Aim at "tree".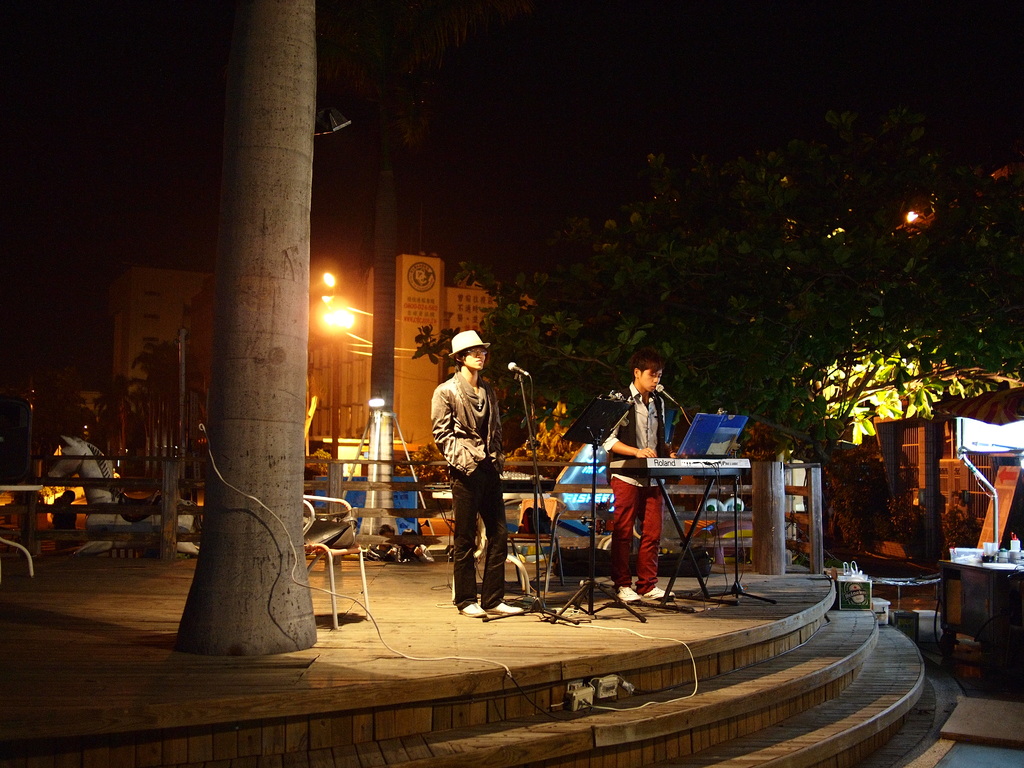
Aimed at box(173, 0, 316, 663).
